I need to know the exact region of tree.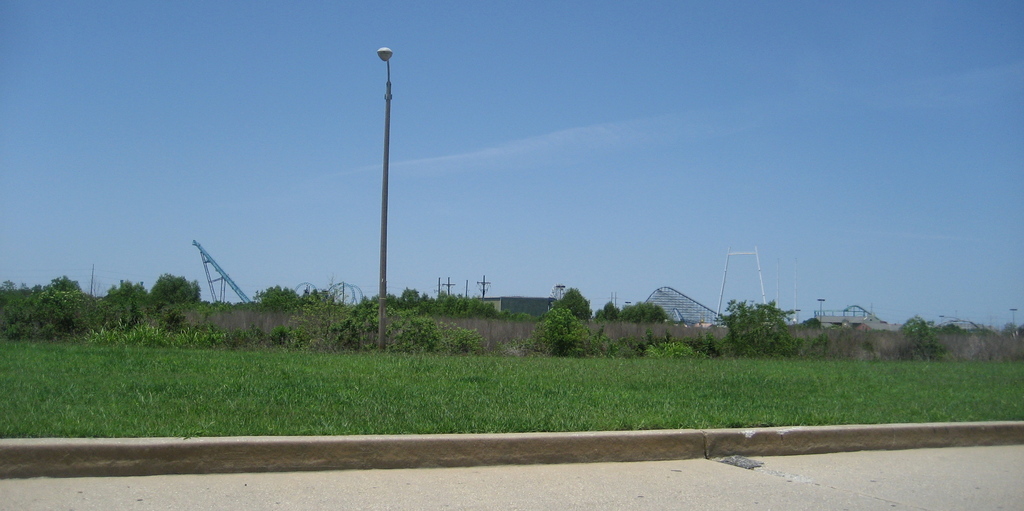
Region: 552, 284, 595, 320.
